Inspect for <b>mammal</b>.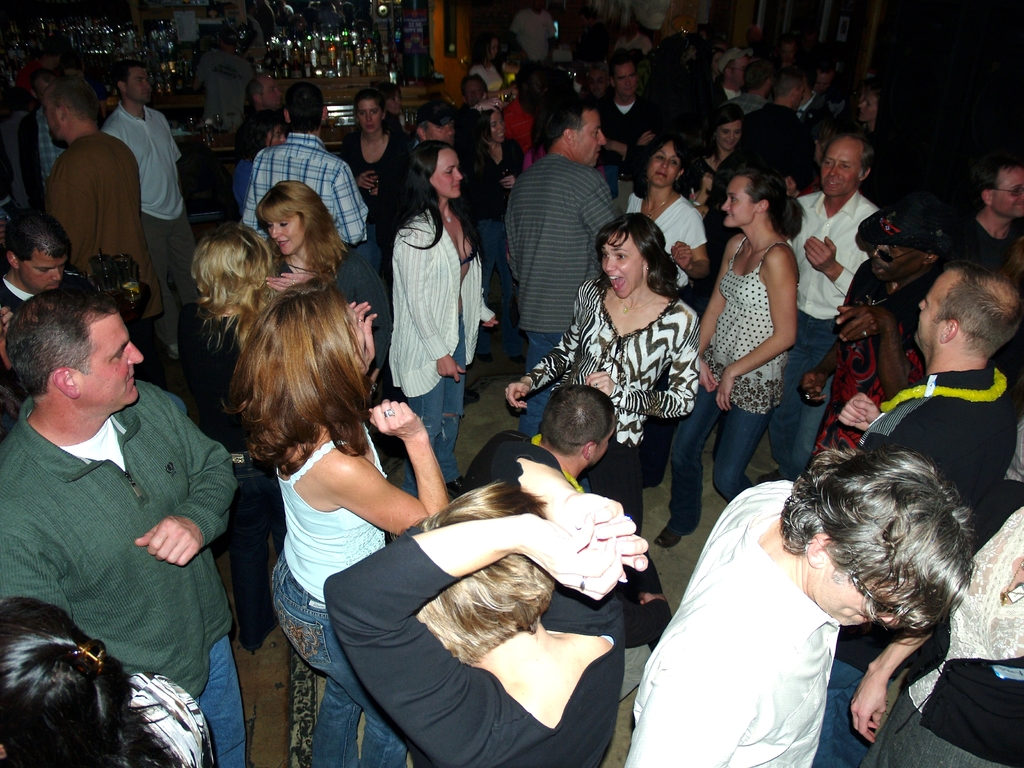
Inspection: 225, 278, 449, 767.
